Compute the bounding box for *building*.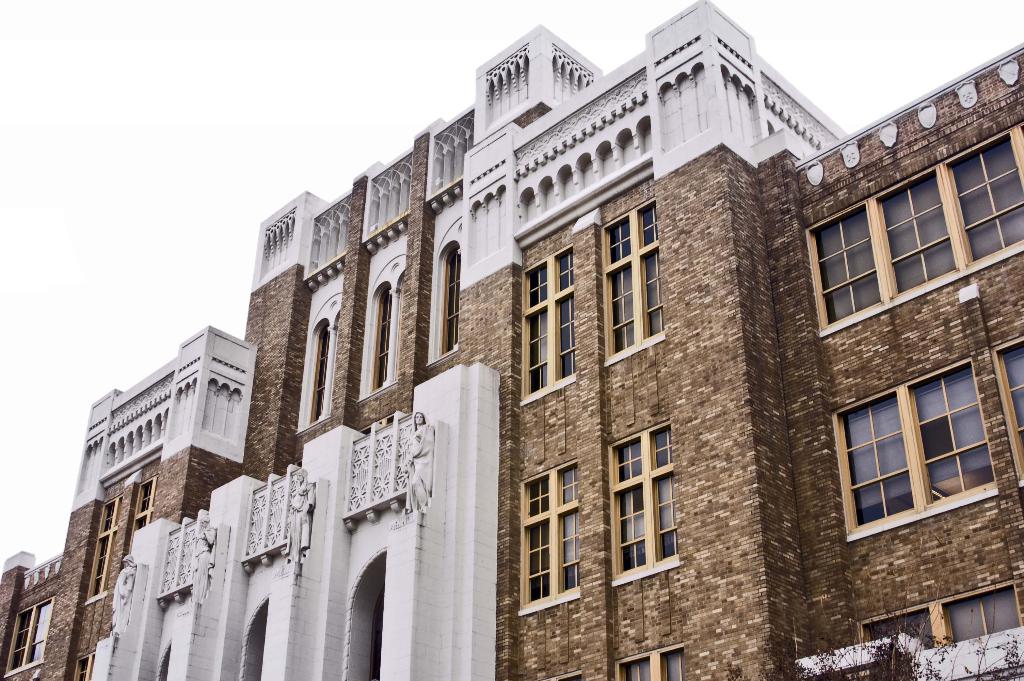
bbox=(1, 0, 1023, 680).
